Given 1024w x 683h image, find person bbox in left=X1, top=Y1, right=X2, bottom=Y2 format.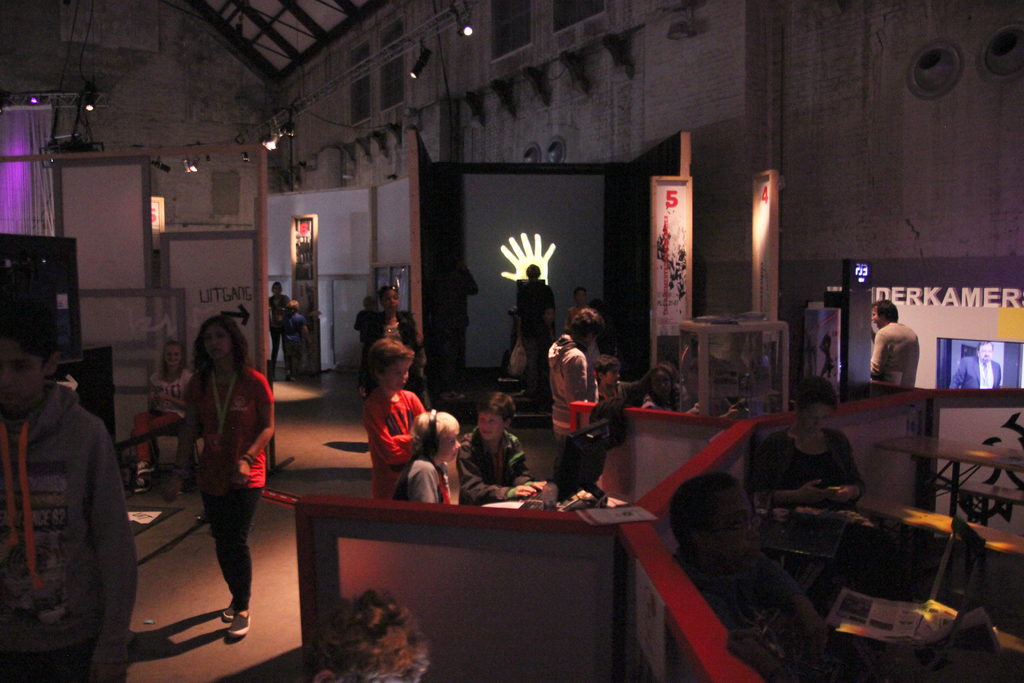
left=172, top=318, right=268, bottom=650.
